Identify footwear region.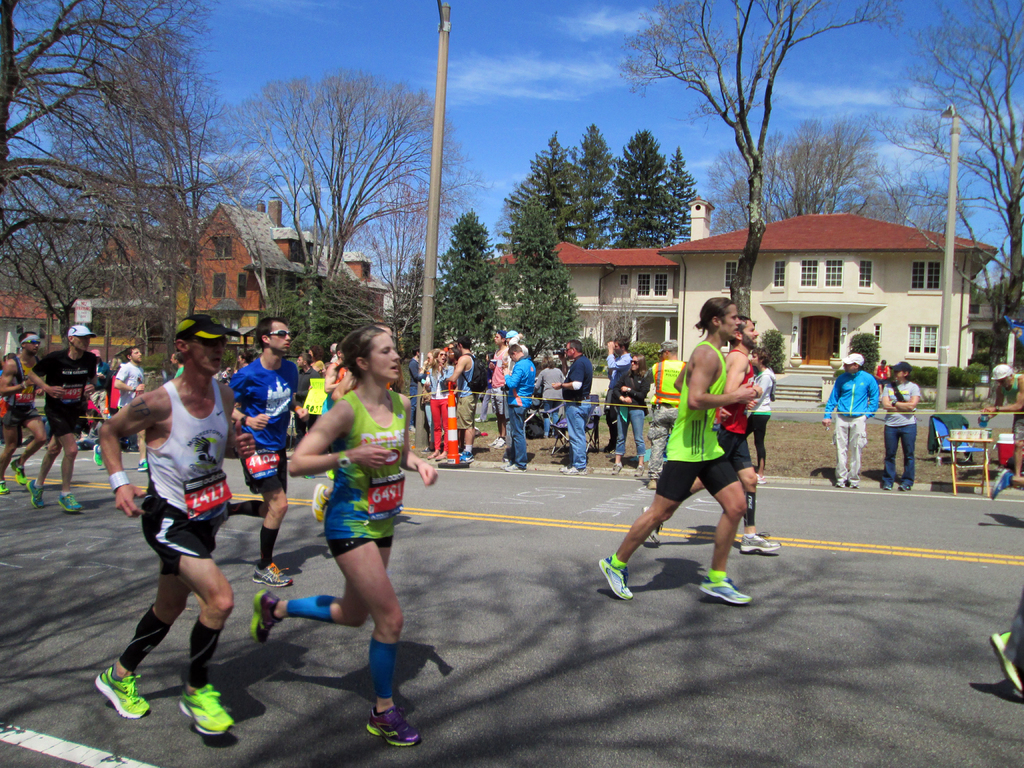
Region: x1=250 y1=588 x2=284 y2=641.
